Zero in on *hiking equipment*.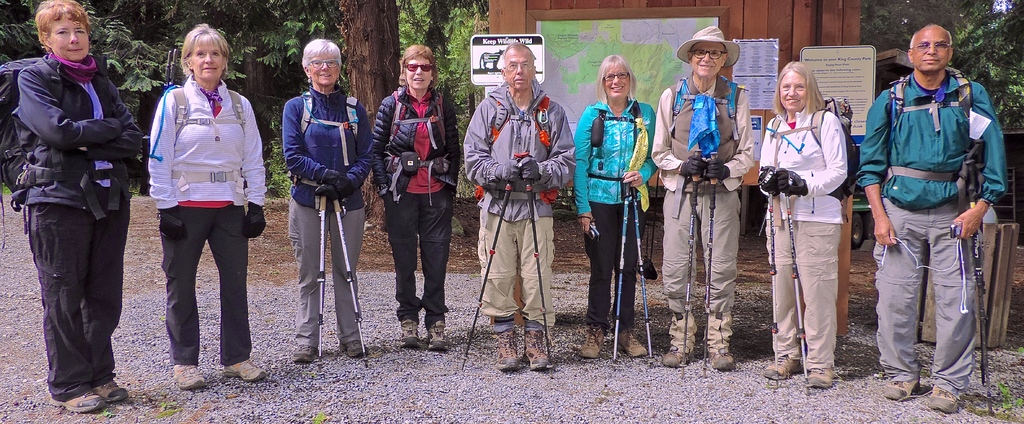
Zeroed in: (x1=767, y1=96, x2=867, y2=210).
